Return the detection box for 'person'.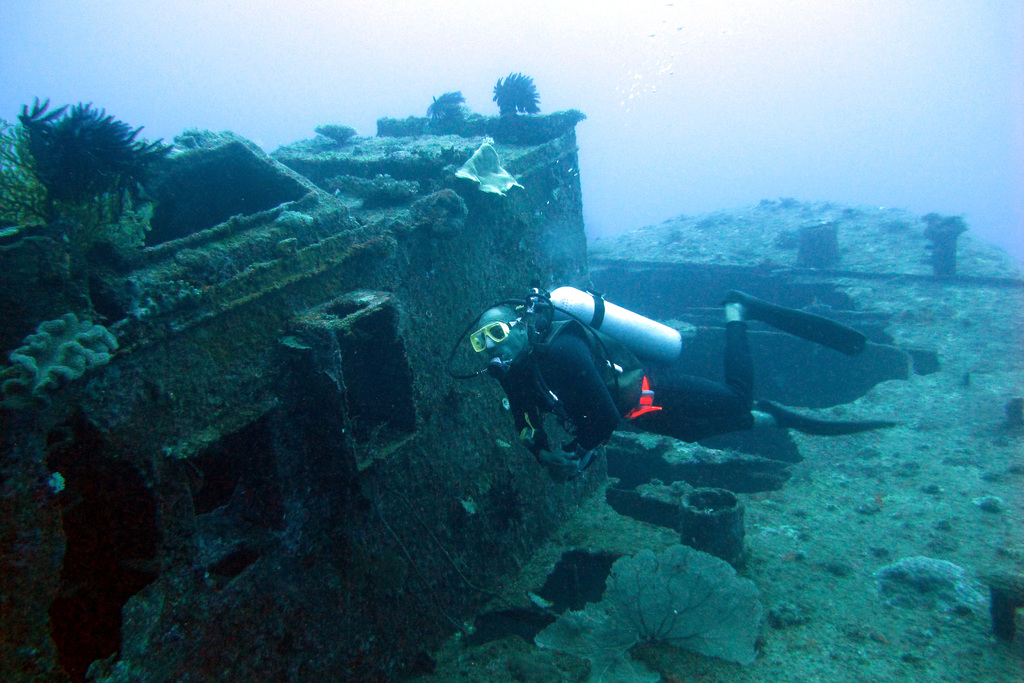
[468,291,862,466].
